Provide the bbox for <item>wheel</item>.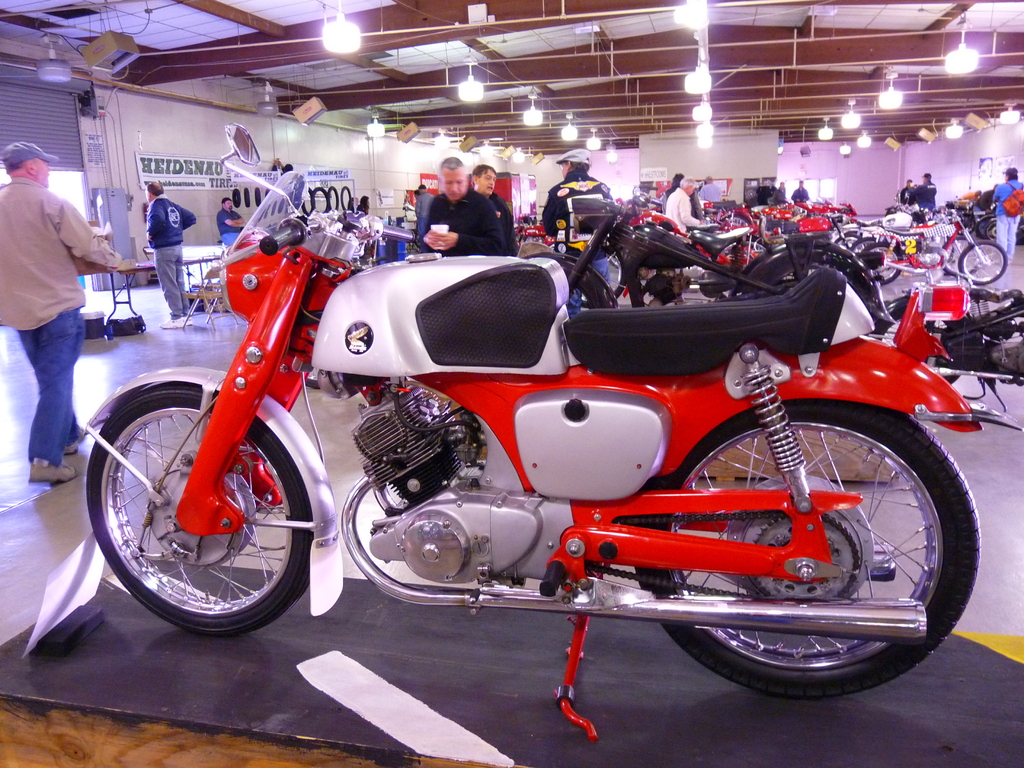
rect(77, 386, 312, 632).
